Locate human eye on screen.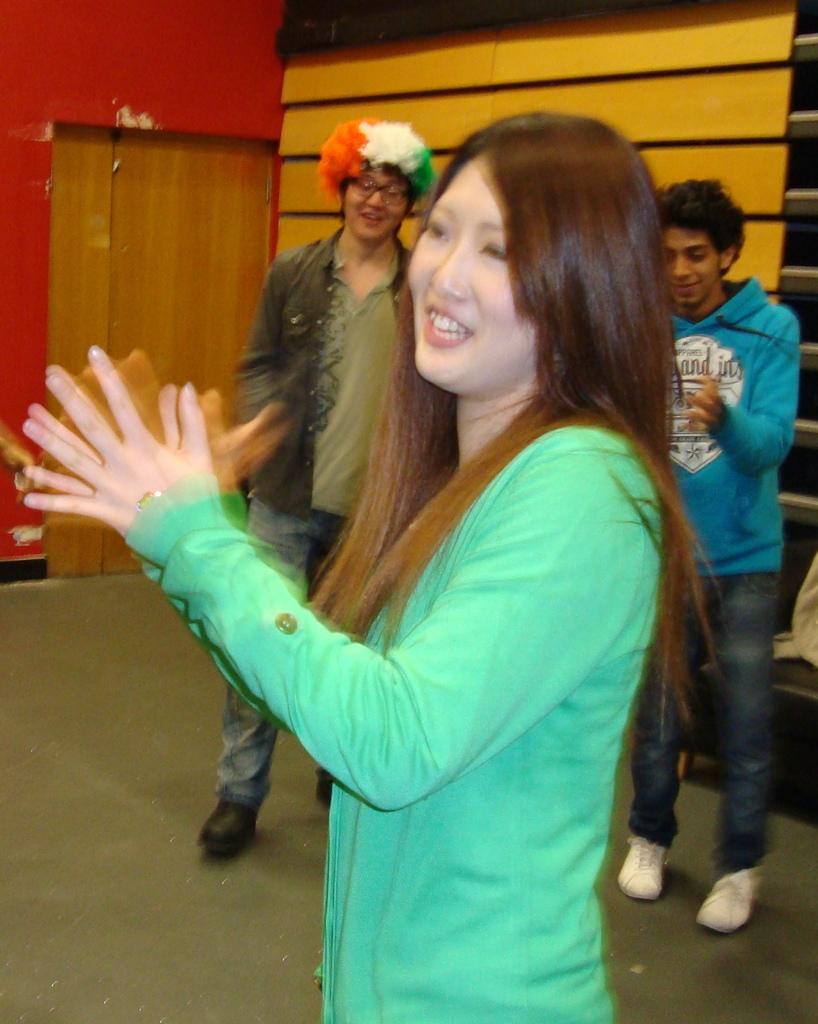
On screen at [389, 189, 405, 204].
